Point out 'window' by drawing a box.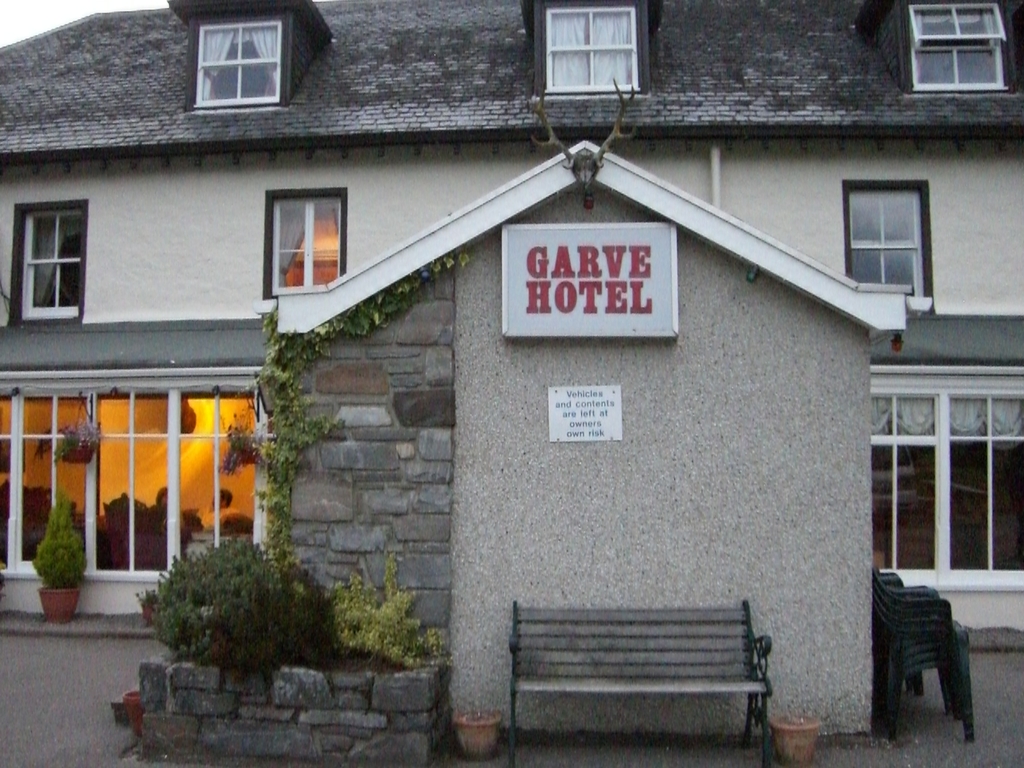
[20,212,74,322].
